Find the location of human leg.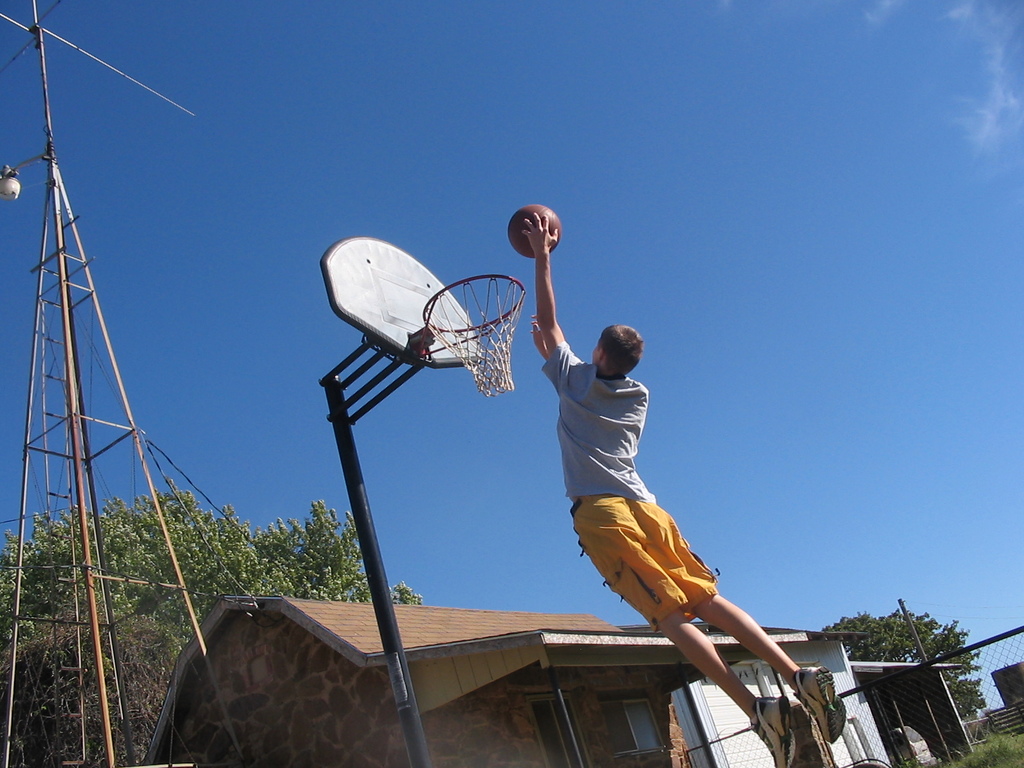
Location: left=566, top=491, right=796, bottom=767.
